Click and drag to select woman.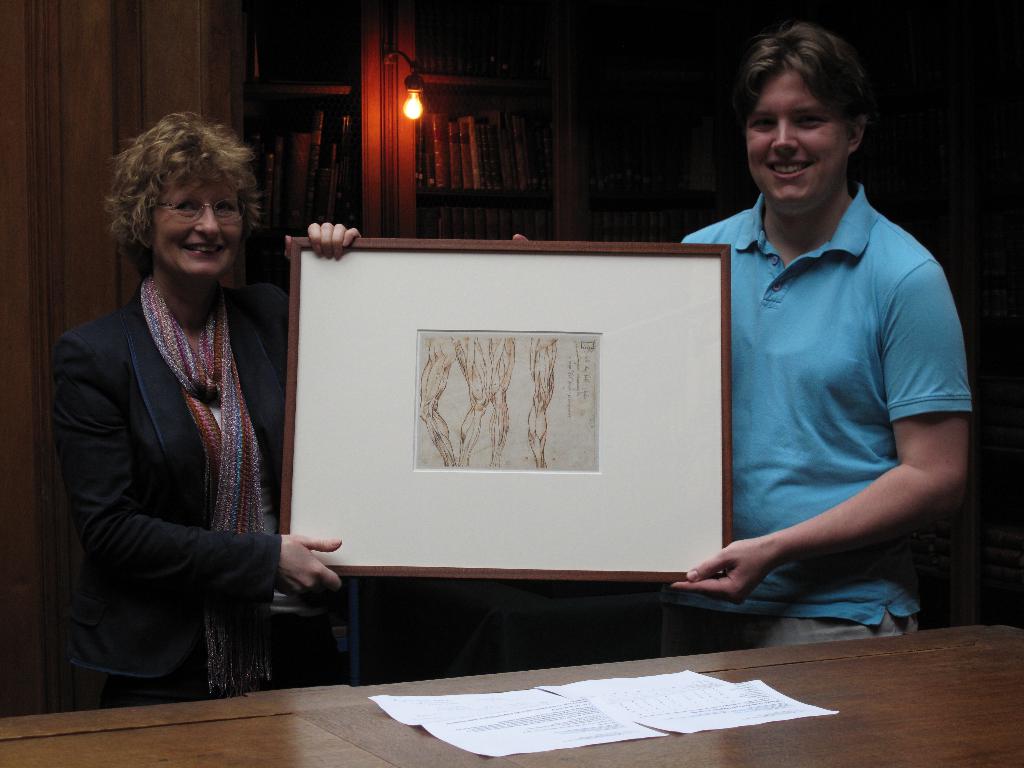
Selection: Rect(51, 110, 362, 710).
